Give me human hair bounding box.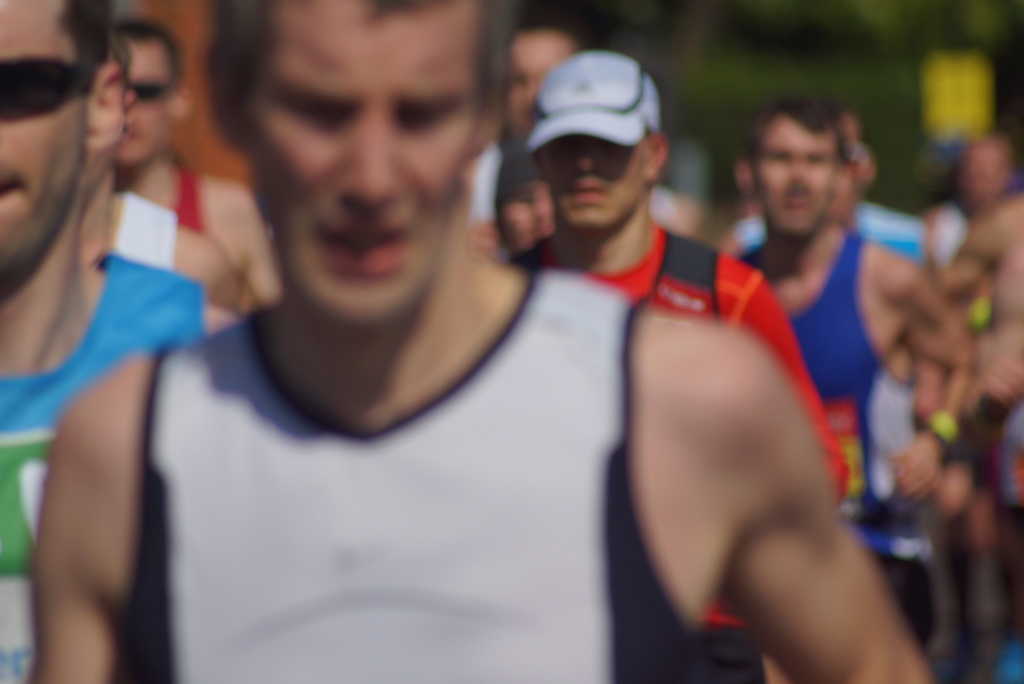
(x1=55, y1=0, x2=125, y2=90).
